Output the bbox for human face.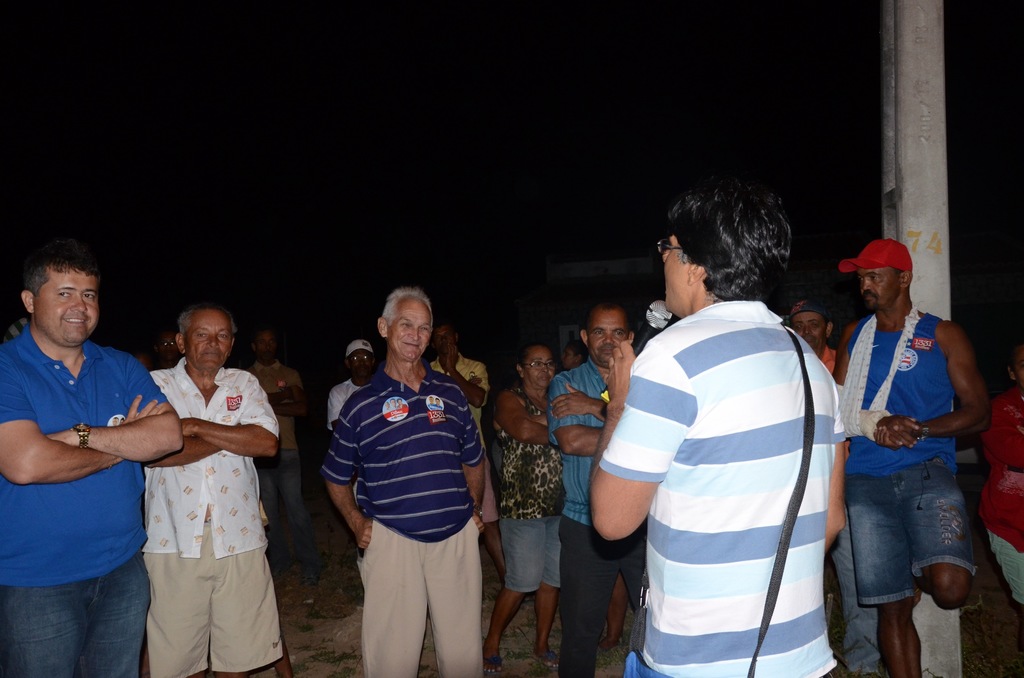
390:297:435:364.
